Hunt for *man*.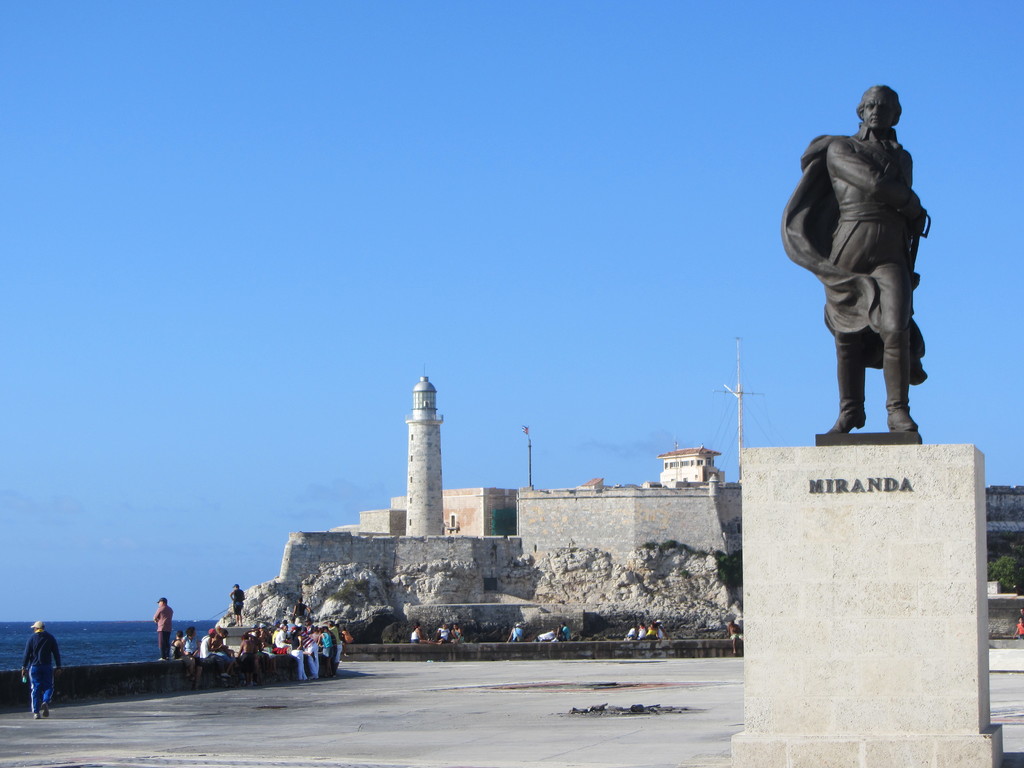
Hunted down at {"left": 228, "top": 582, "right": 246, "bottom": 630}.
